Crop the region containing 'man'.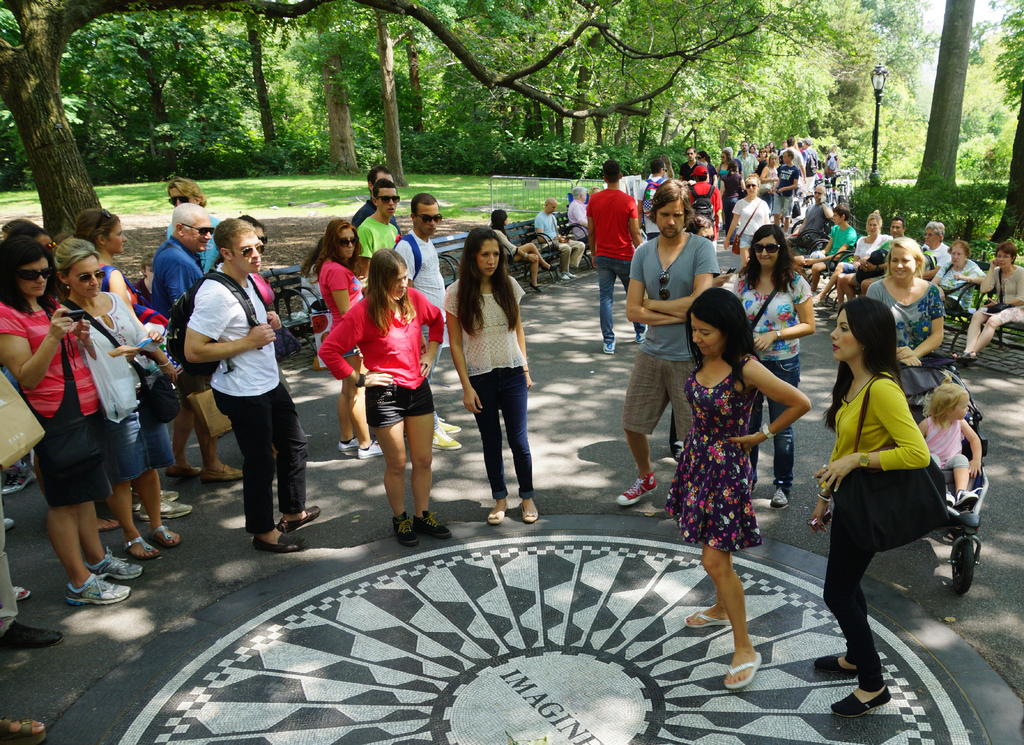
Crop region: 535:201:588:277.
